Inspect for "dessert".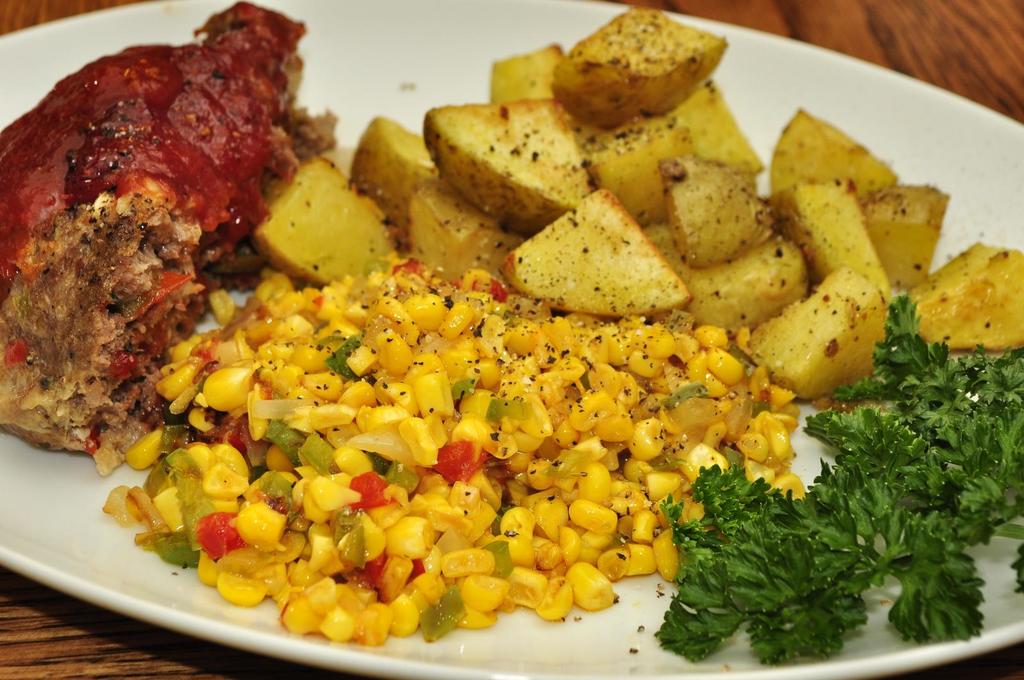
Inspection: <bbox>749, 264, 894, 394</bbox>.
